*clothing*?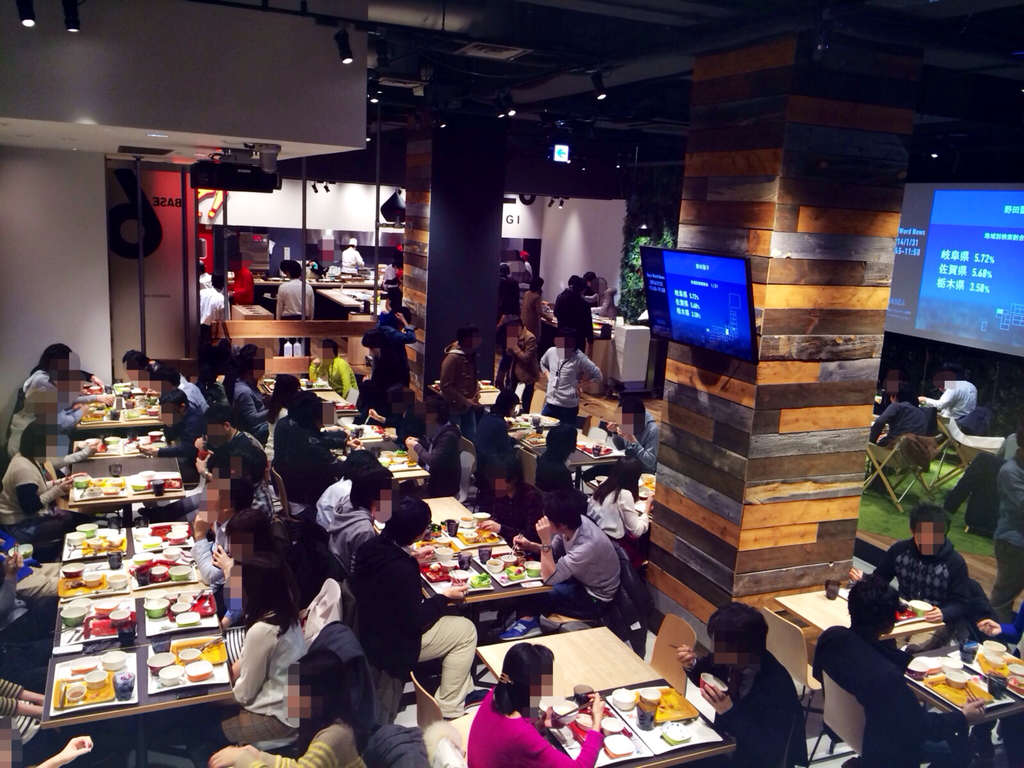
l=552, t=283, r=593, b=351
